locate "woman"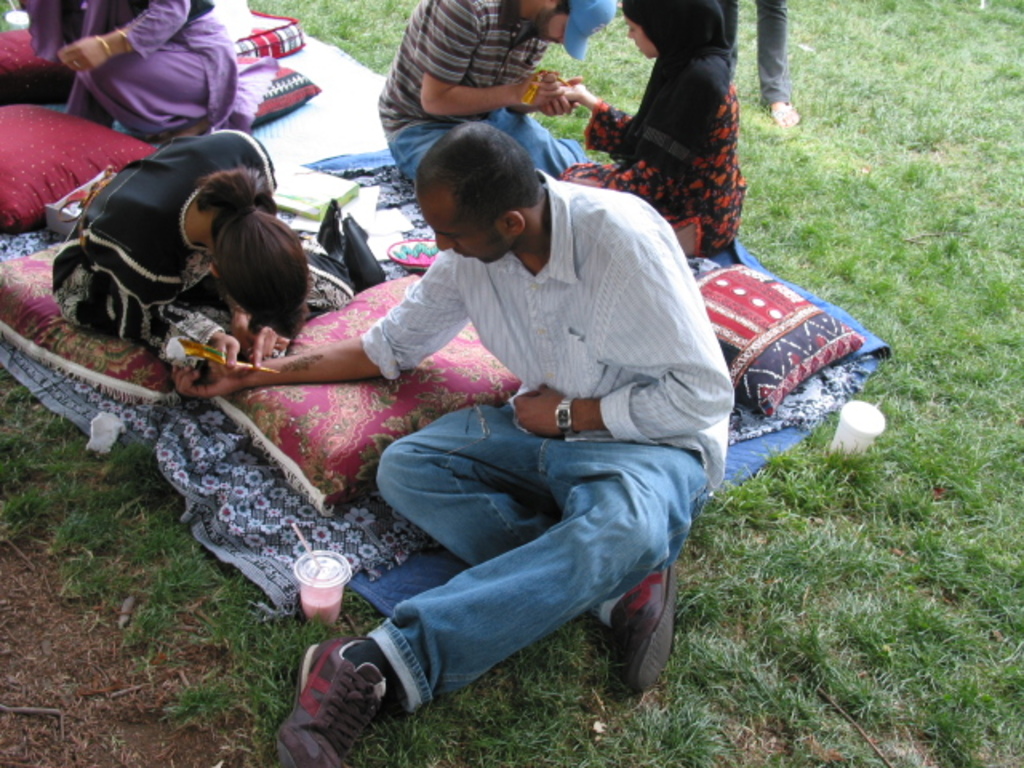
rect(18, 0, 277, 150)
